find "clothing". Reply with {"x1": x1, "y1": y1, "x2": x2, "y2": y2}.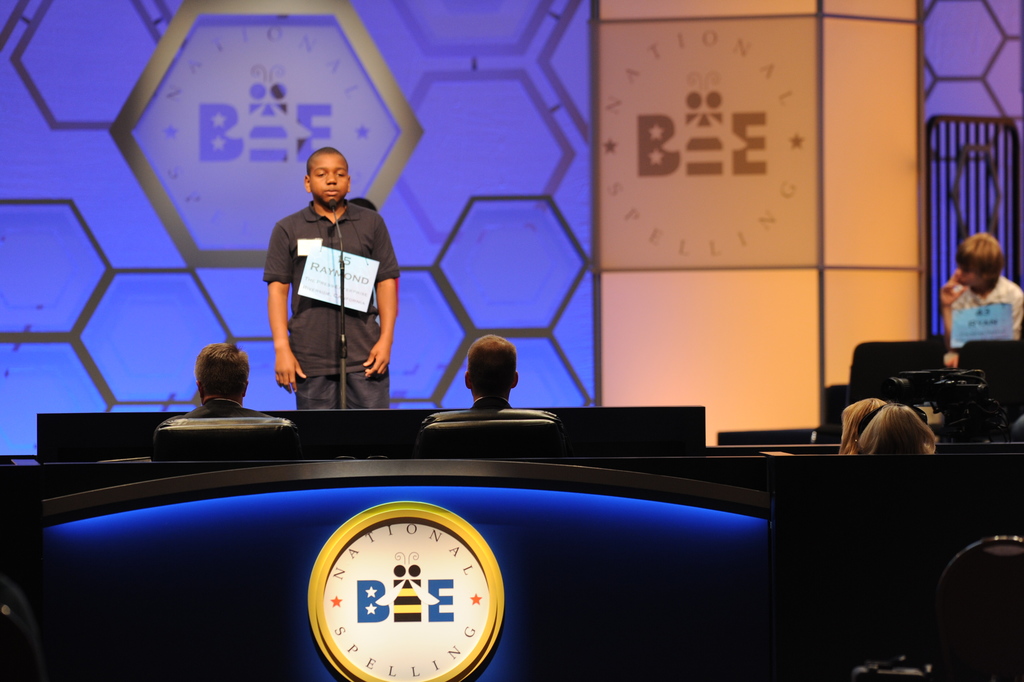
{"x1": 264, "y1": 197, "x2": 402, "y2": 410}.
